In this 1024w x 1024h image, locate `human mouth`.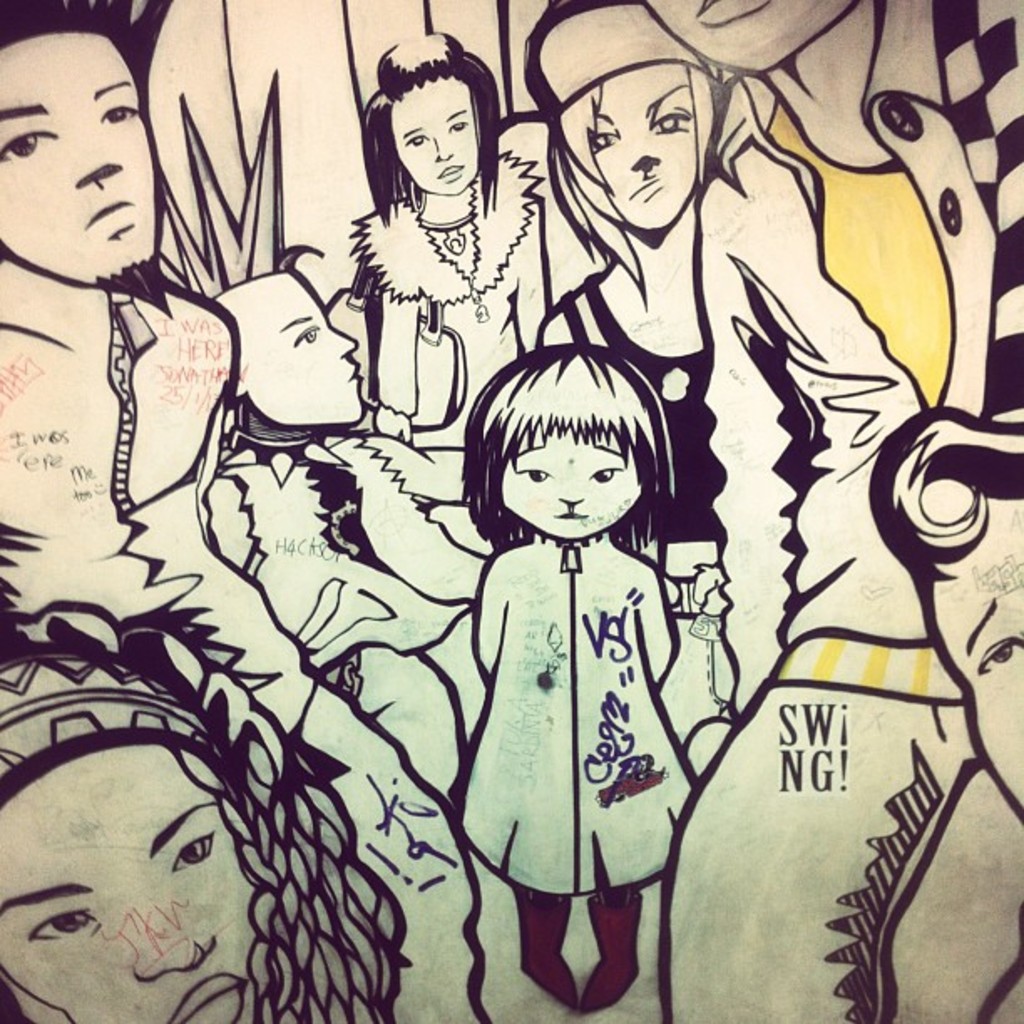
Bounding box: 435,169,465,177.
